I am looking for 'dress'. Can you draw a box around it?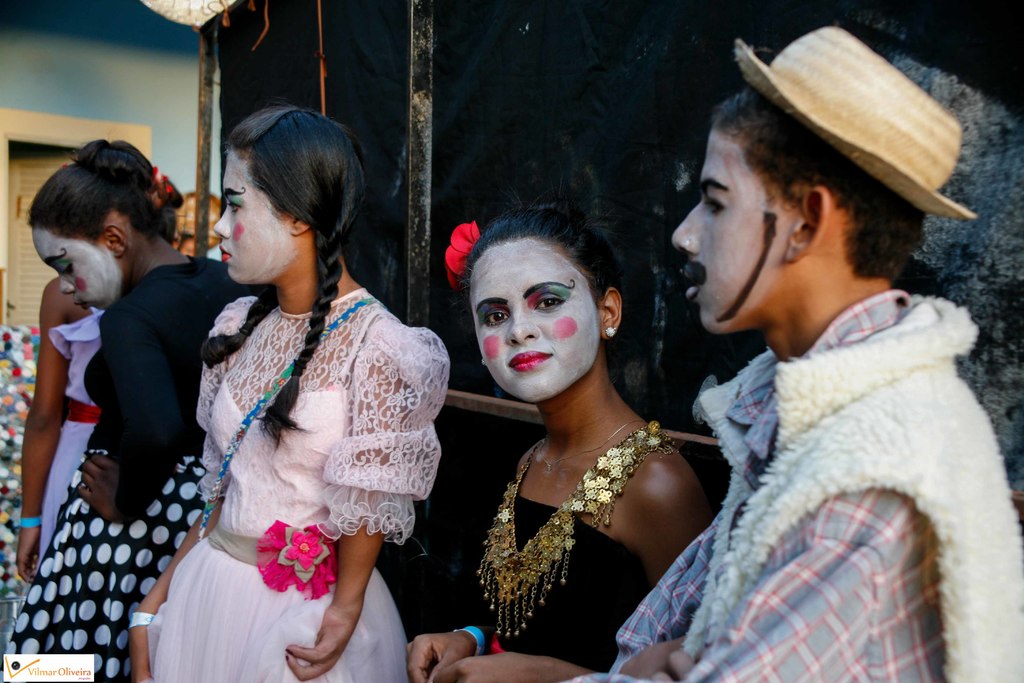
Sure, the bounding box is [x1=38, y1=301, x2=108, y2=566].
